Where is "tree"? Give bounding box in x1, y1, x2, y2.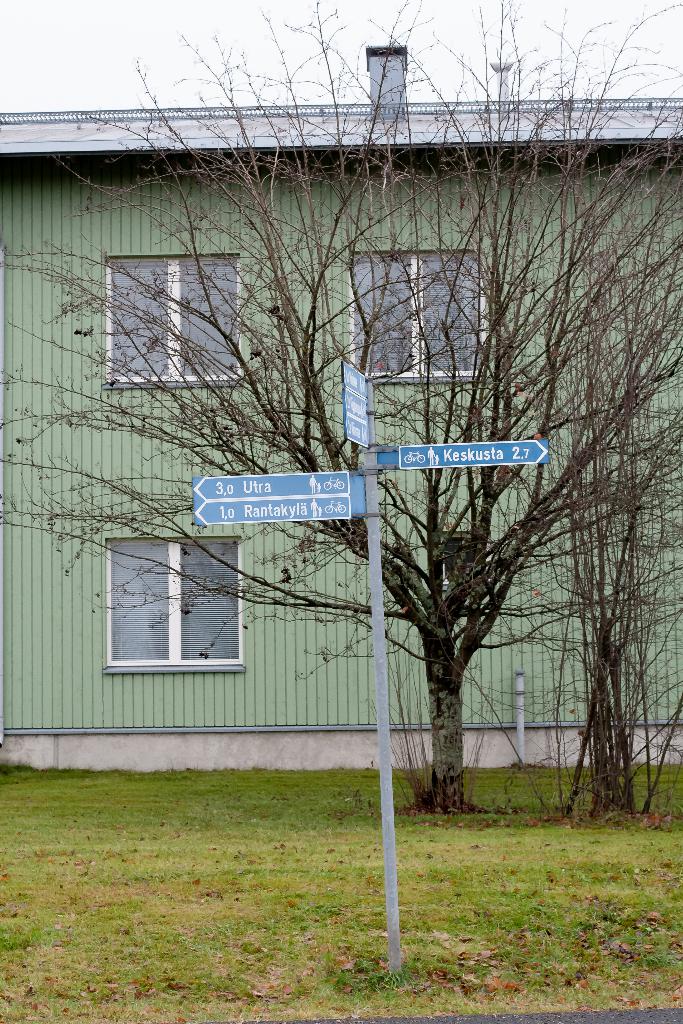
2, 0, 681, 816.
